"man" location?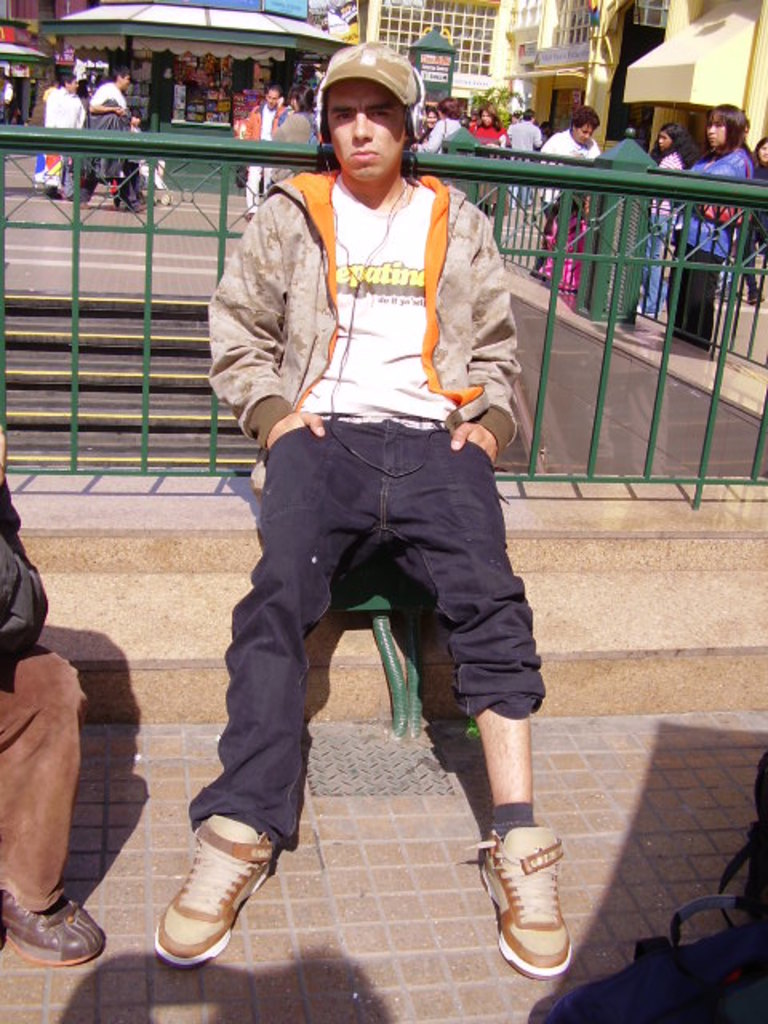
[82,64,131,112]
